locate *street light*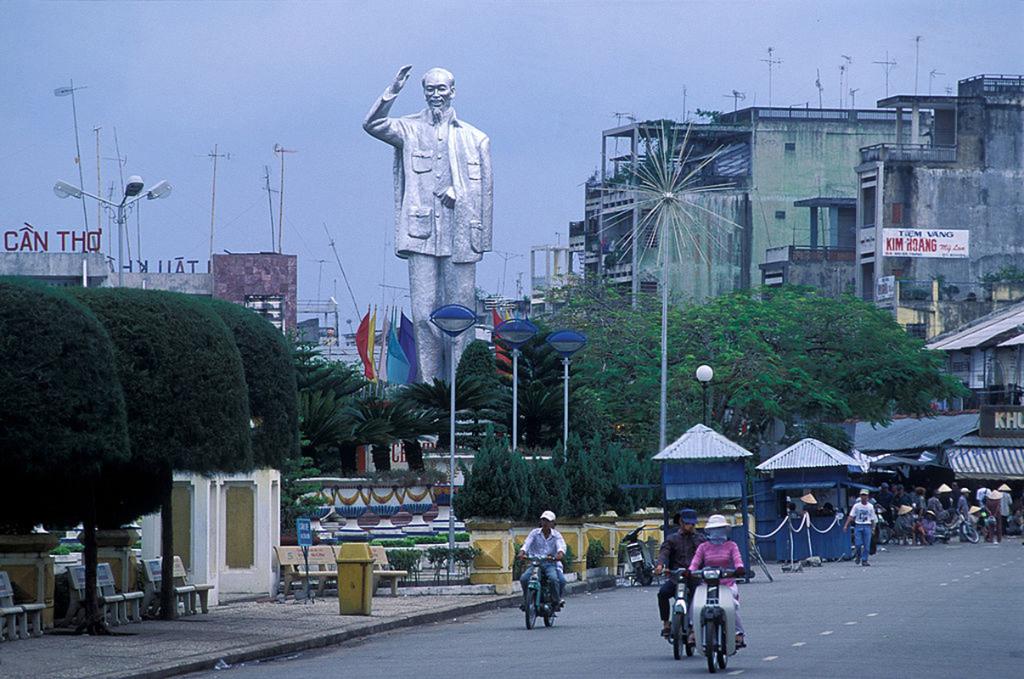
[left=693, top=366, right=716, bottom=418]
